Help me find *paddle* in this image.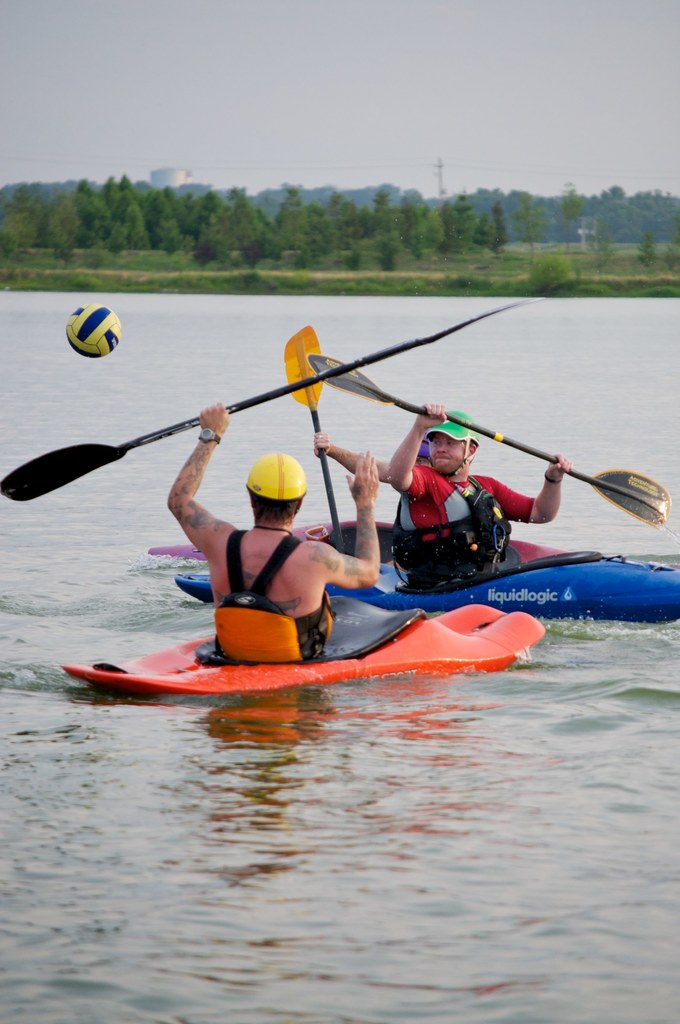
Found it: bbox(6, 301, 526, 499).
